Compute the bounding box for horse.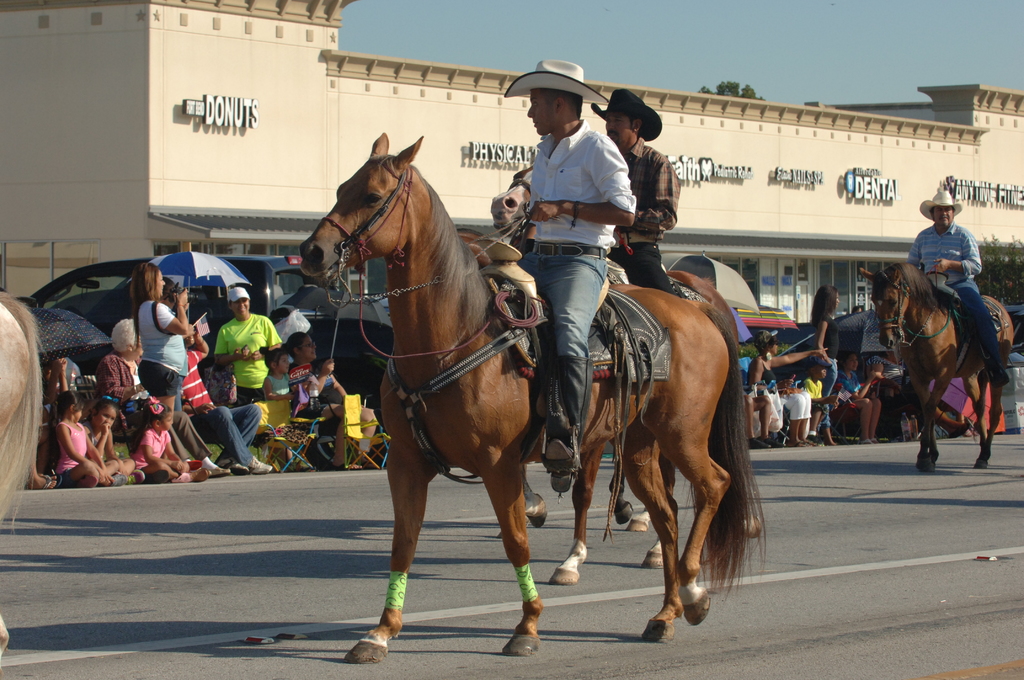
bbox=(460, 227, 649, 528).
